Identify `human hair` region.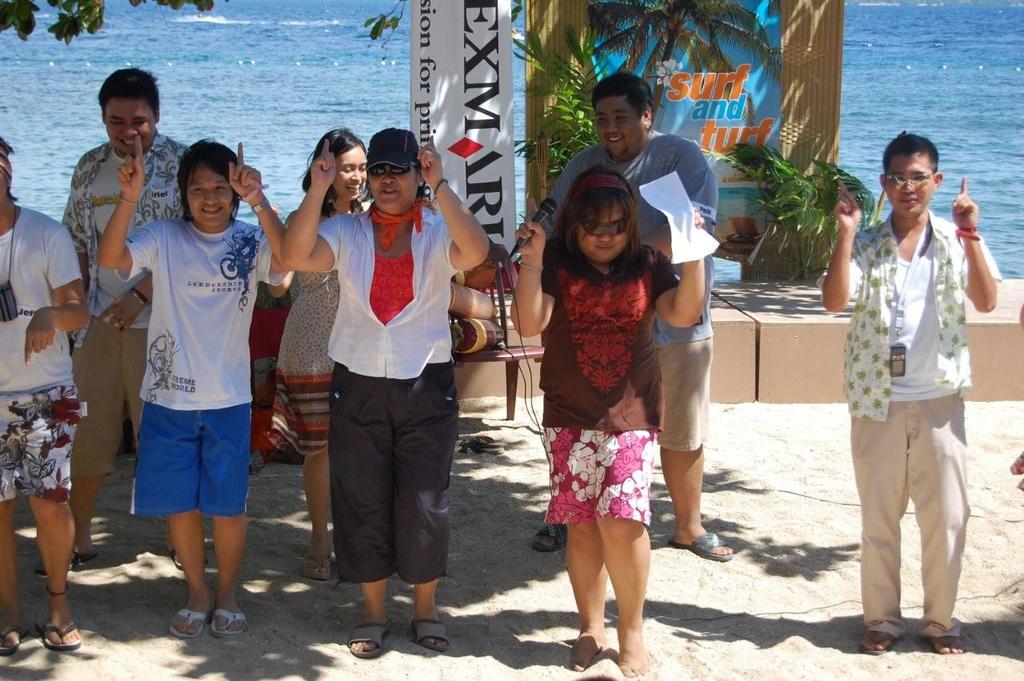
Region: box(162, 137, 245, 217).
